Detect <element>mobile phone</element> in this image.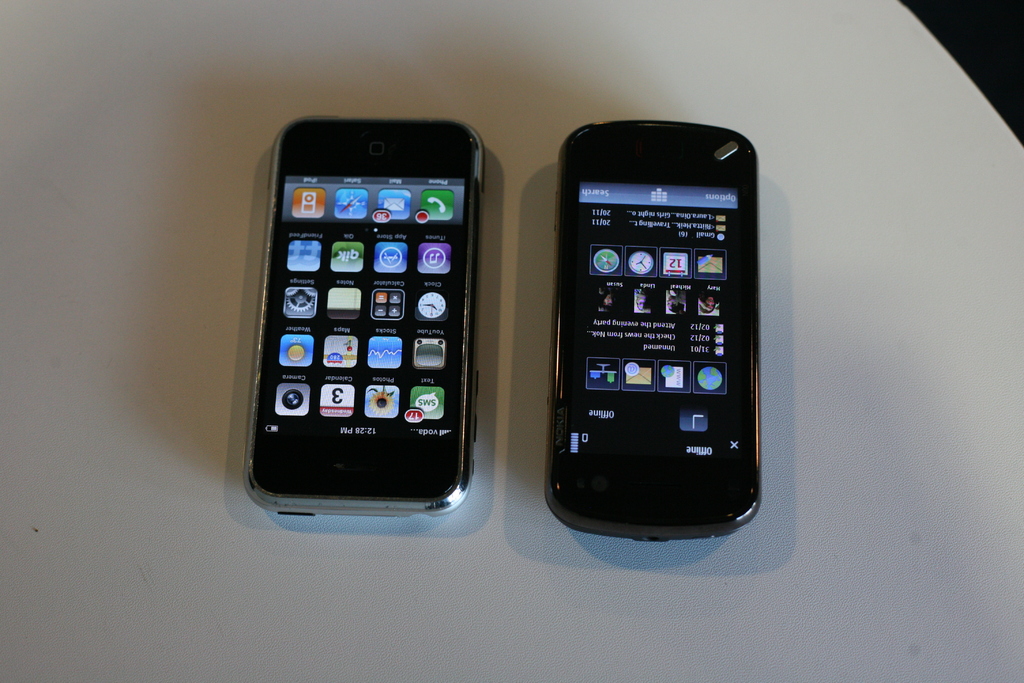
Detection: [x1=541, y1=118, x2=760, y2=544].
